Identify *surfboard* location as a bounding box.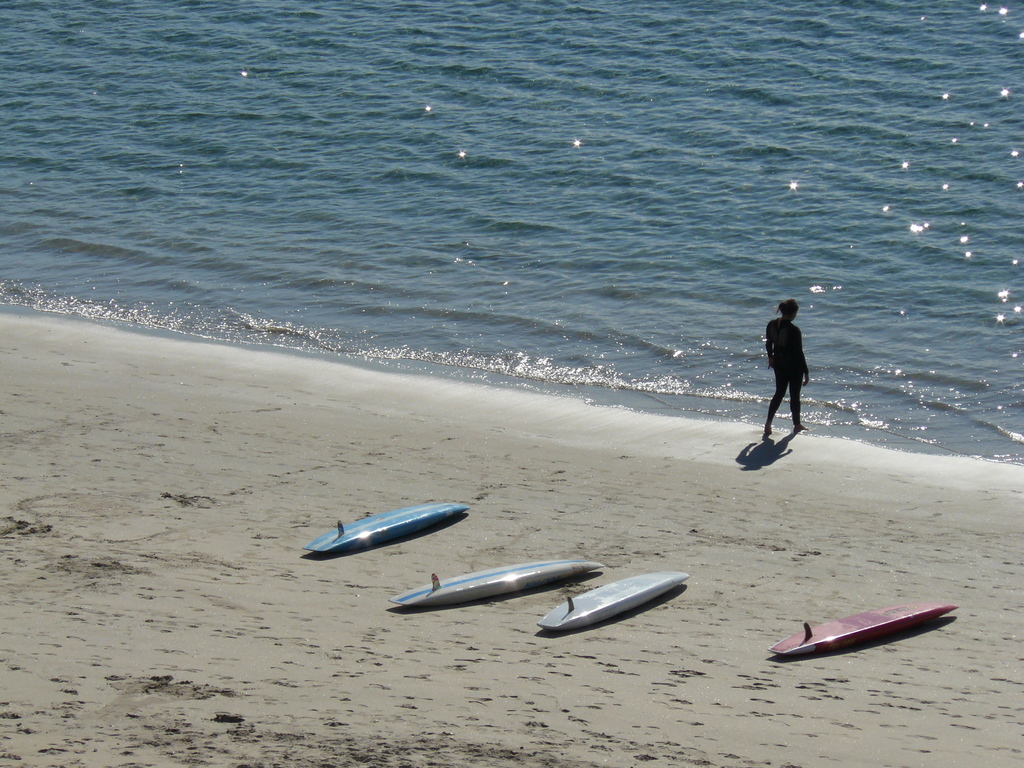
box(534, 568, 692, 634).
